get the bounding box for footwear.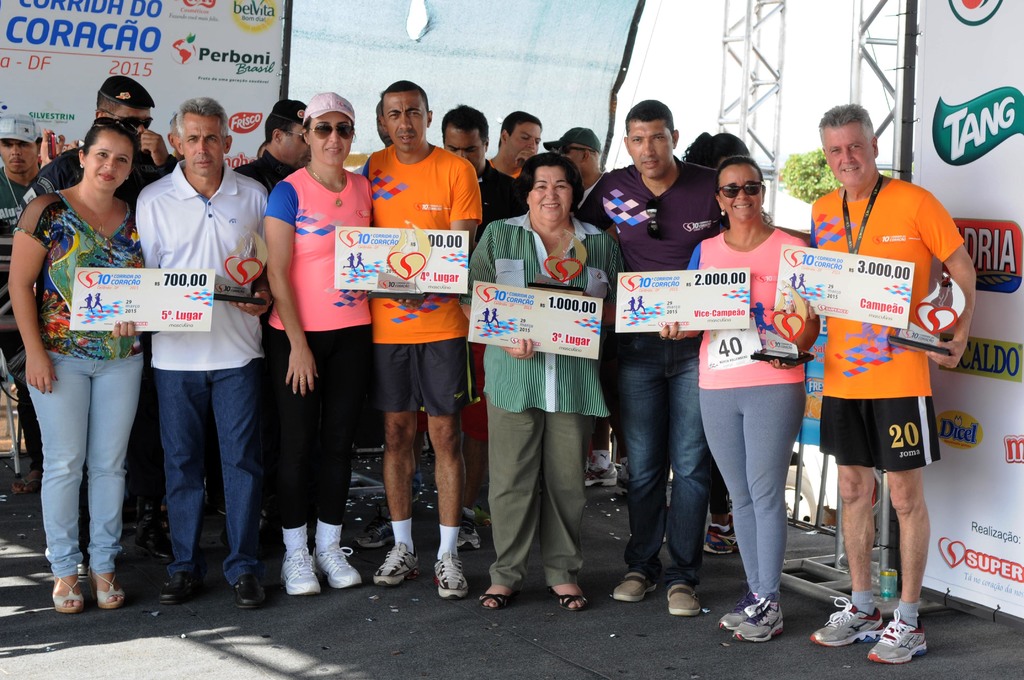
611/475/633/498.
